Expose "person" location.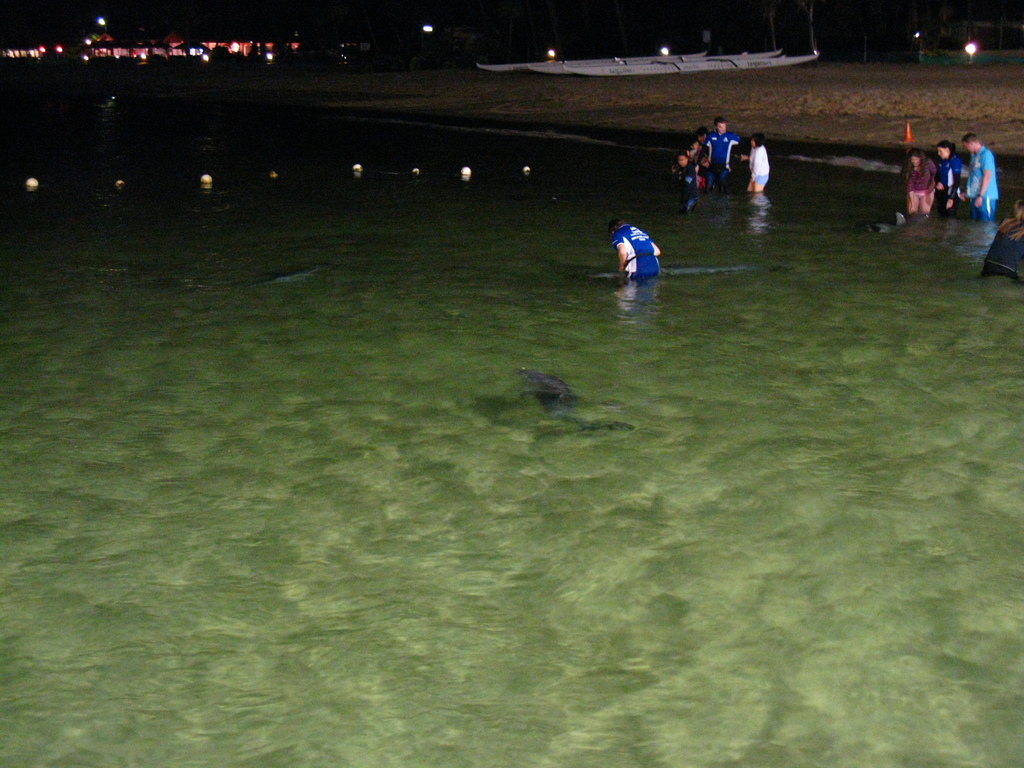
Exposed at select_region(697, 127, 708, 138).
